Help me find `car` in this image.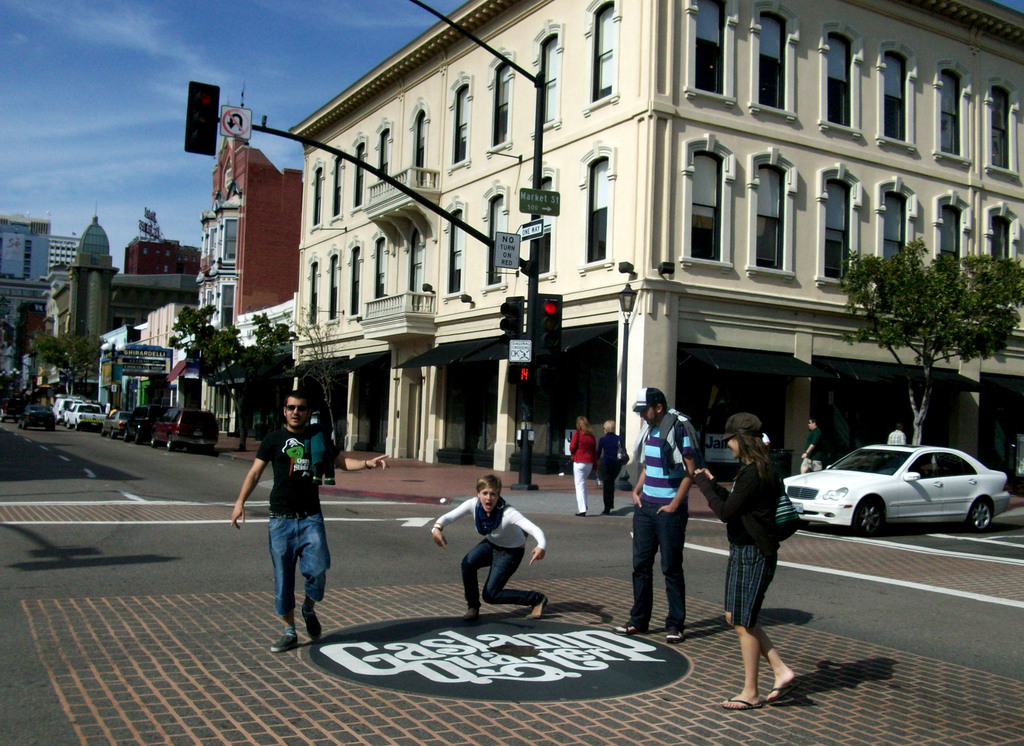
Found it: 19, 406, 52, 430.
